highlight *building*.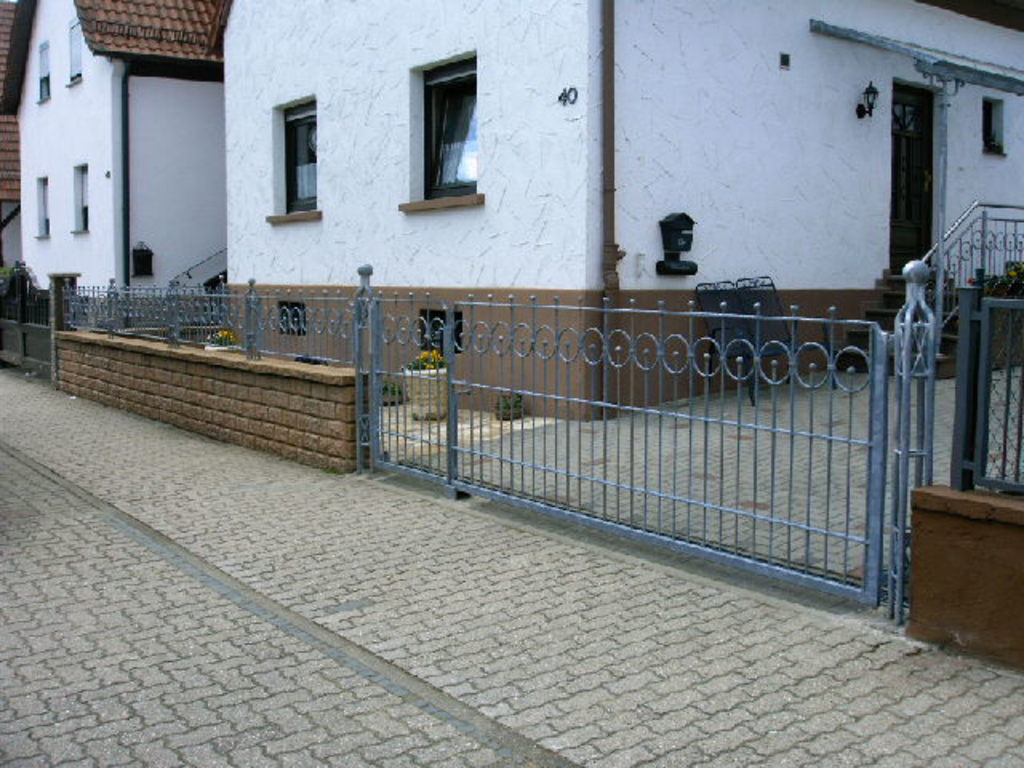
Highlighted region: (0, 0, 18, 270).
